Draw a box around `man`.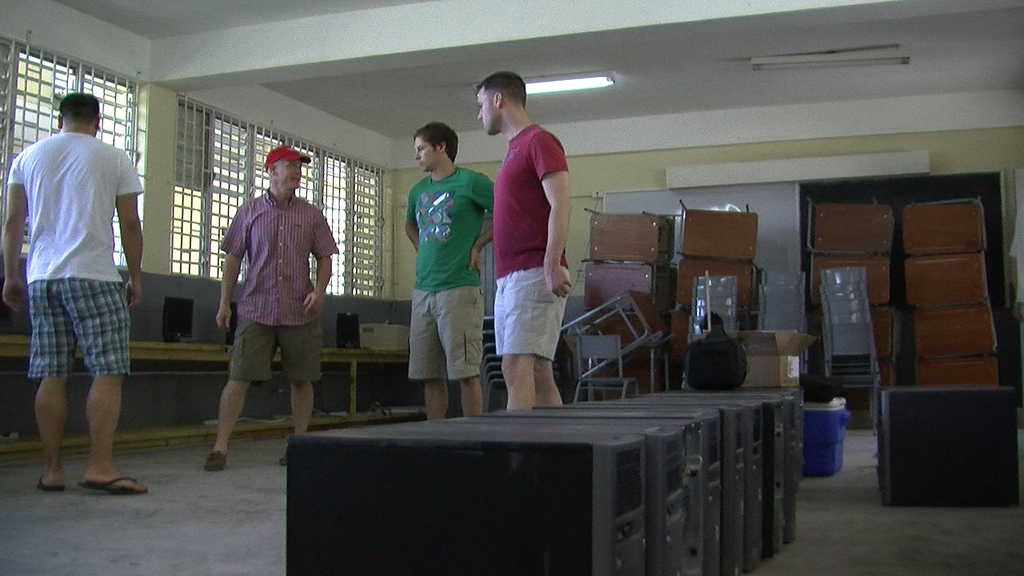
[0, 85, 153, 497].
